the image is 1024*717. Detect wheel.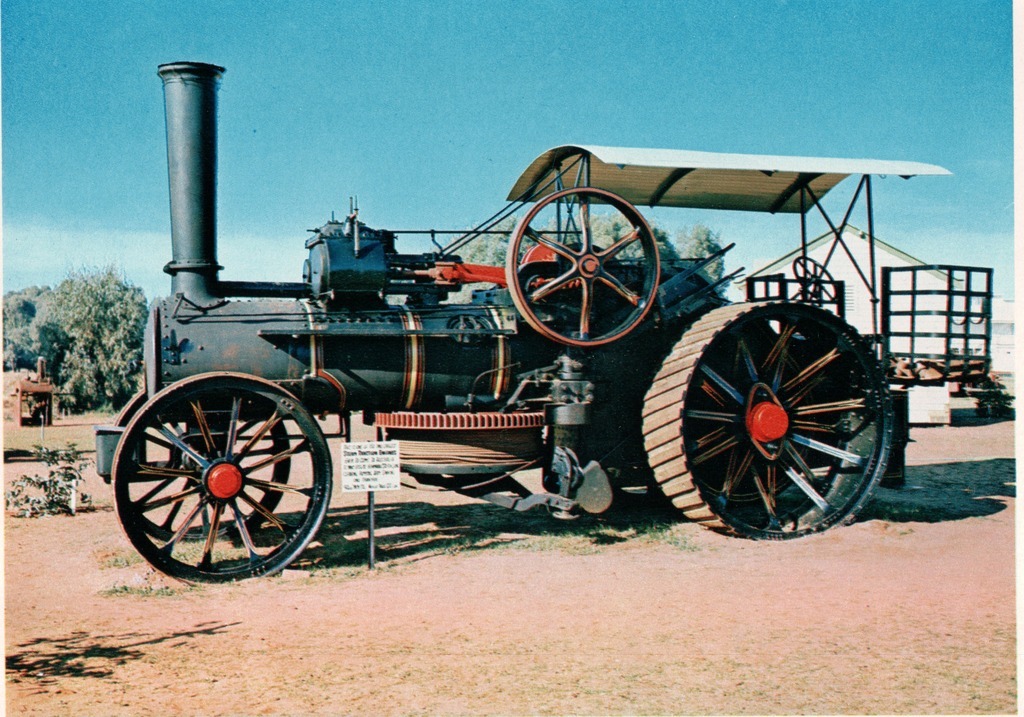
Detection: bbox(789, 254, 839, 305).
